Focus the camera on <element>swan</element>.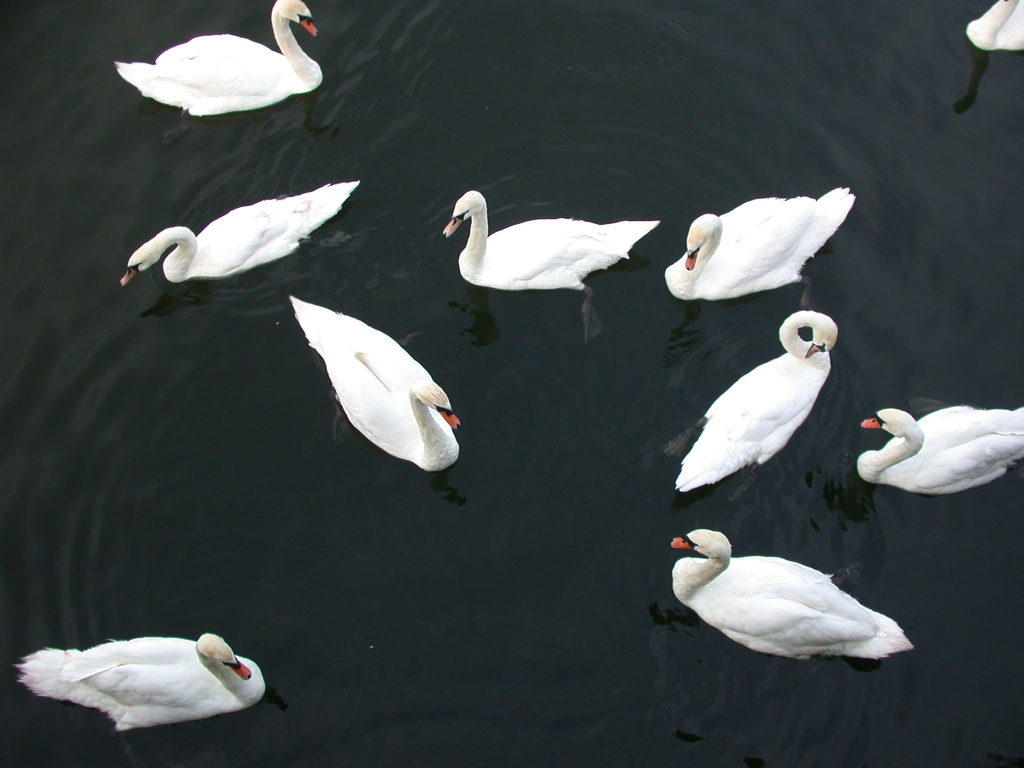
Focus region: x1=967, y1=0, x2=1023, y2=49.
